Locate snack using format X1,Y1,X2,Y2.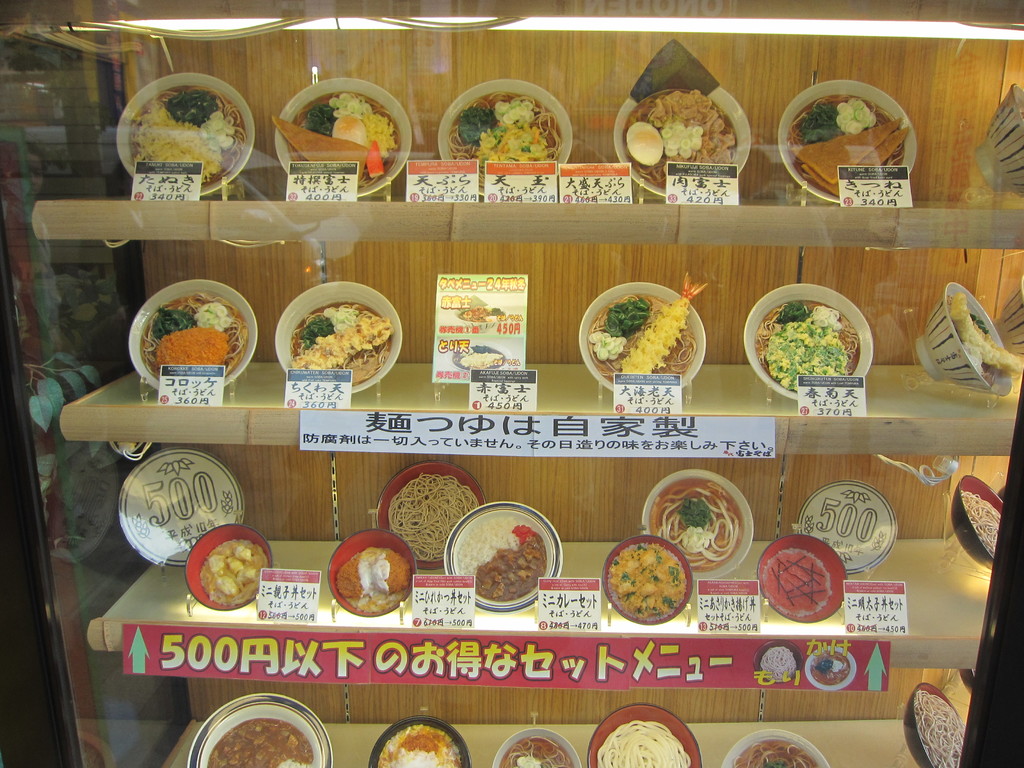
792,95,911,203.
